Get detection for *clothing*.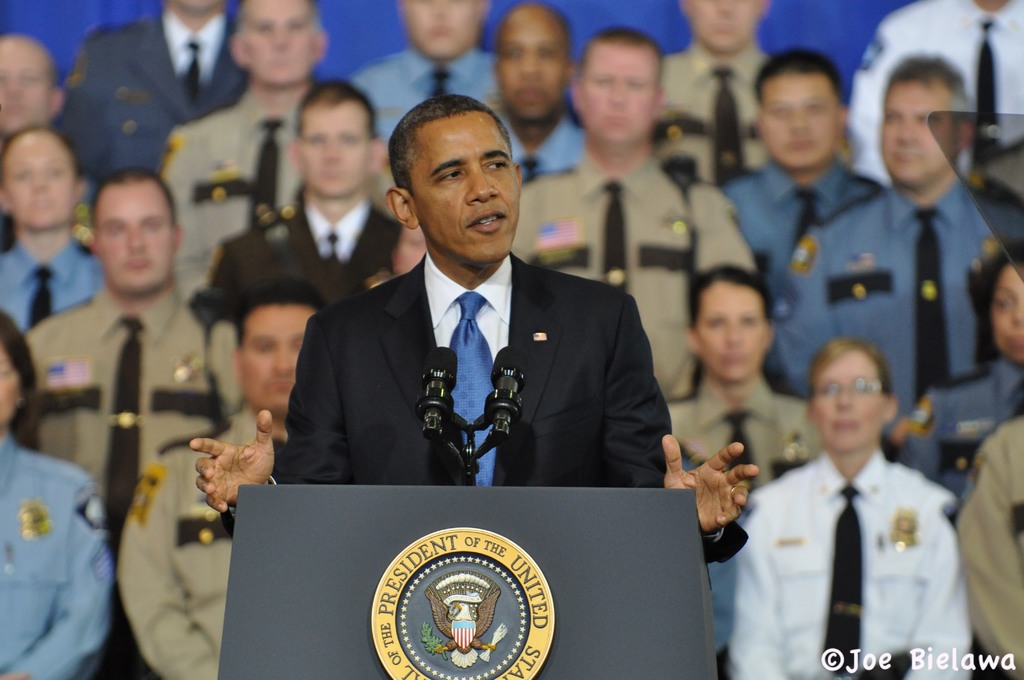
Detection: (x1=0, y1=238, x2=101, y2=333).
